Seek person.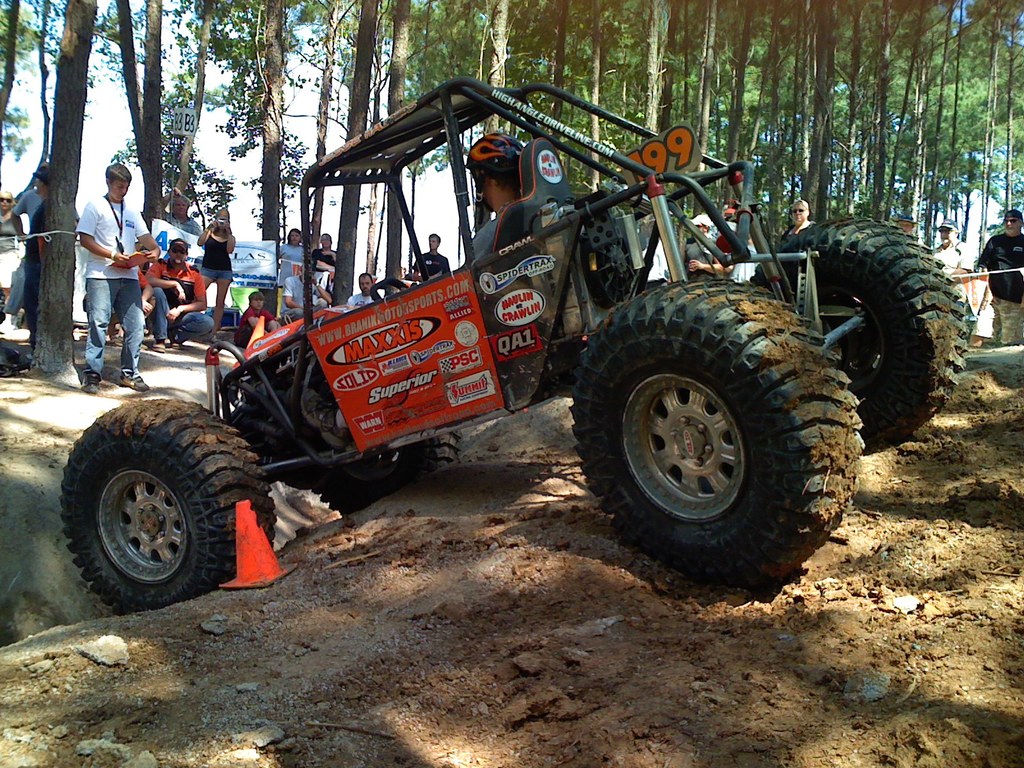
(784, 198, 816, 234).
